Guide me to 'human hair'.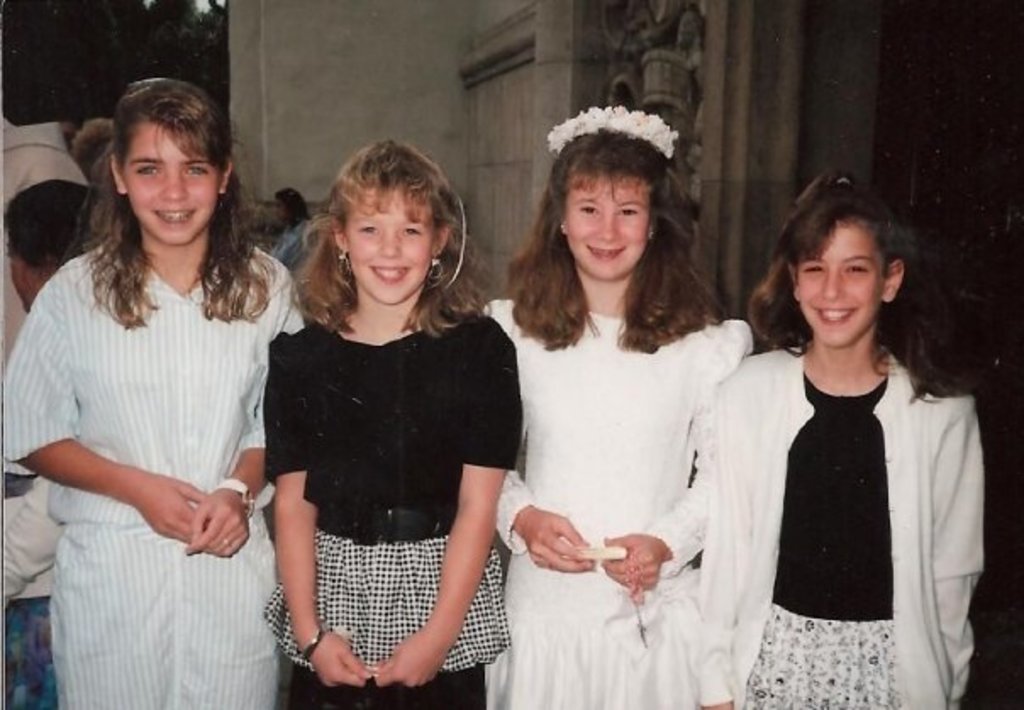
Guidance: <region>519, 100, 692, 336</region>.
